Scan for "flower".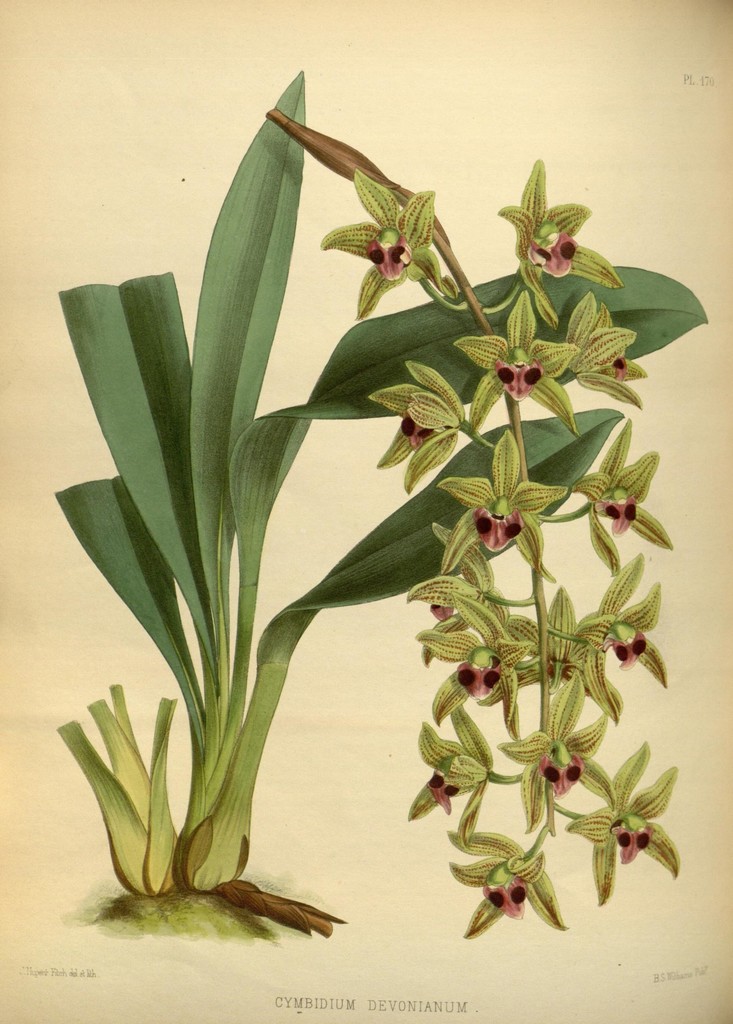
Scan result: [321, 168, 457, 316].
